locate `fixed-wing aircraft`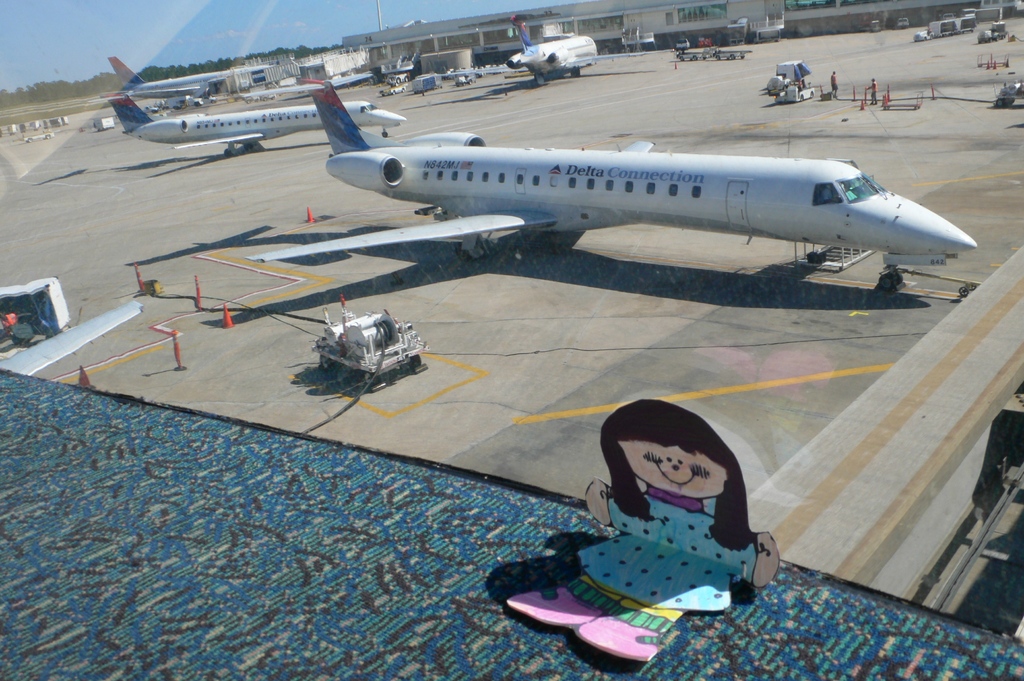
247 70 980 292
